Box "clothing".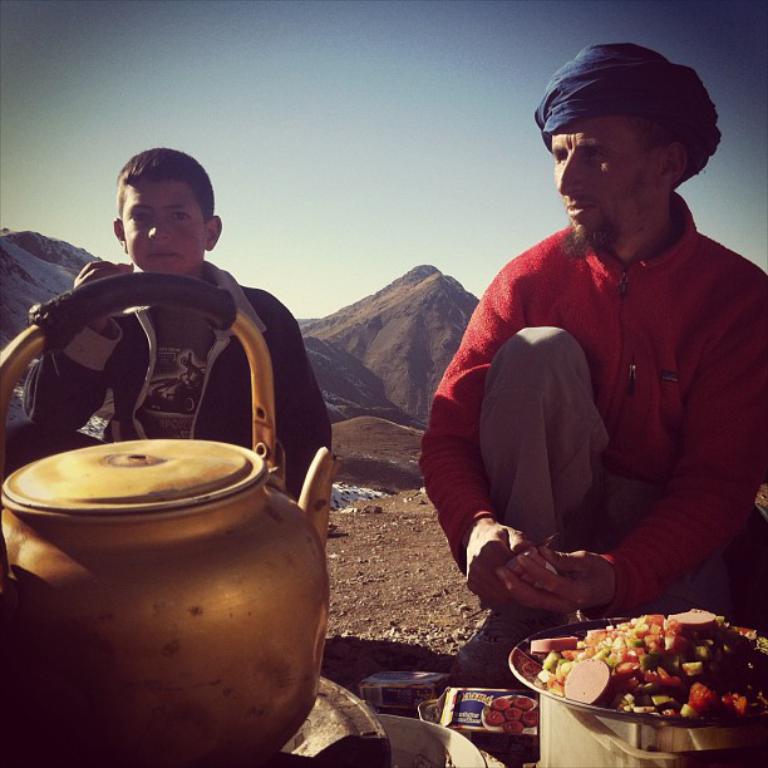
<bbox>21, 252, 336, 501</bbox>.
